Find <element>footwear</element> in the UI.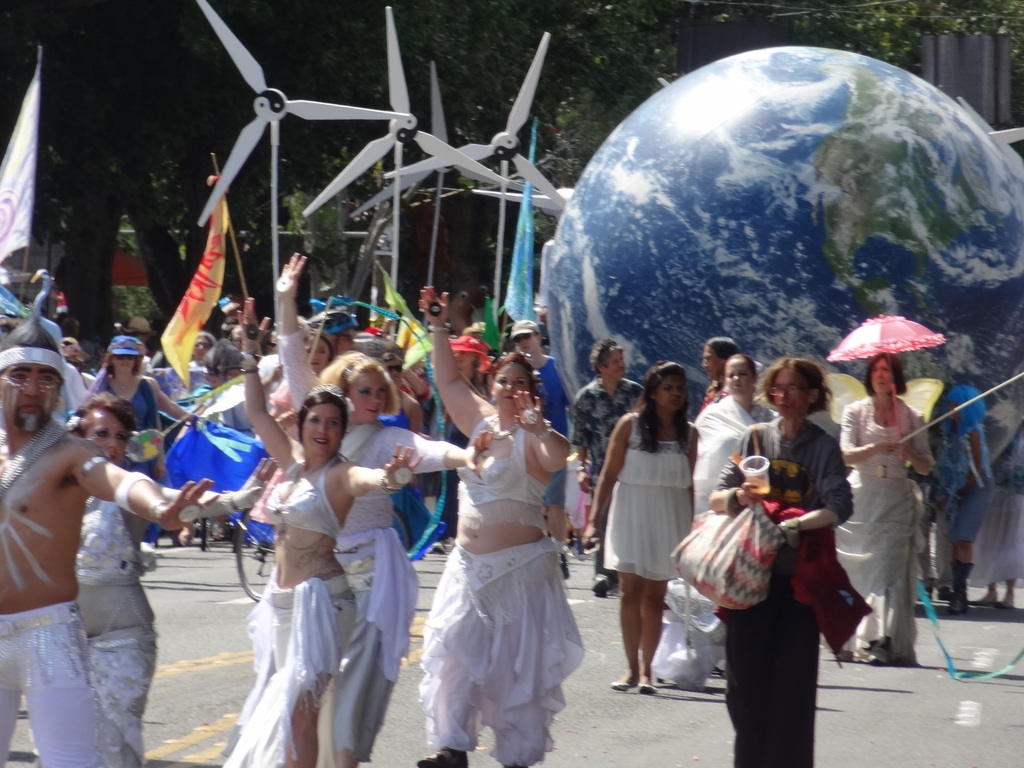
UI element at (left=917, top=582, right=934, bottom=604).
